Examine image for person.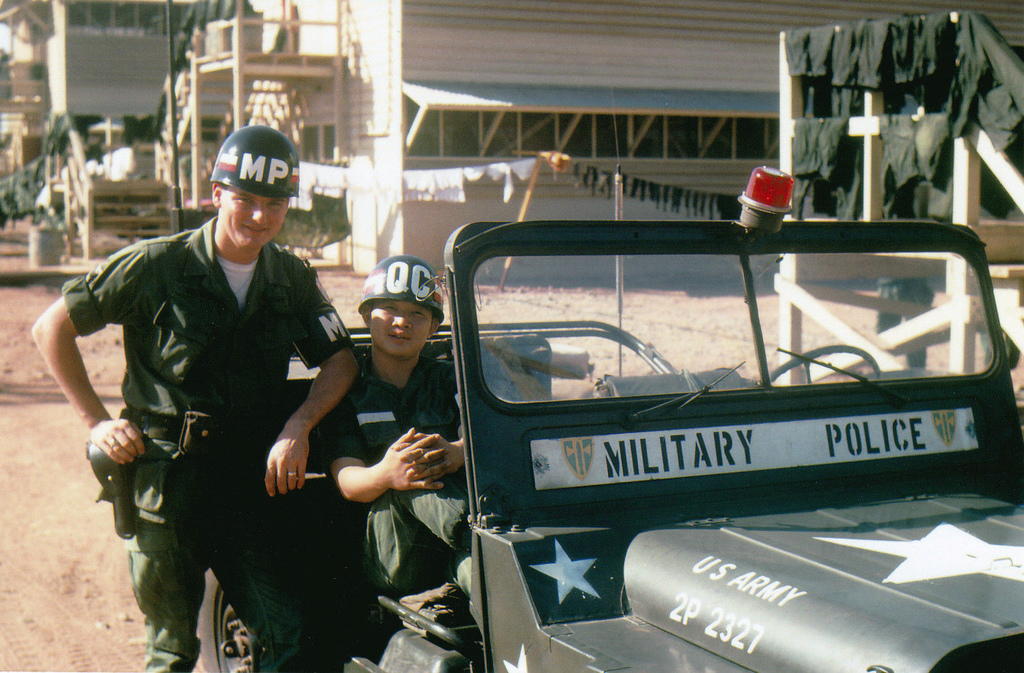
Examination result: <bbox>874, 277, 930, 372</bbox>.
